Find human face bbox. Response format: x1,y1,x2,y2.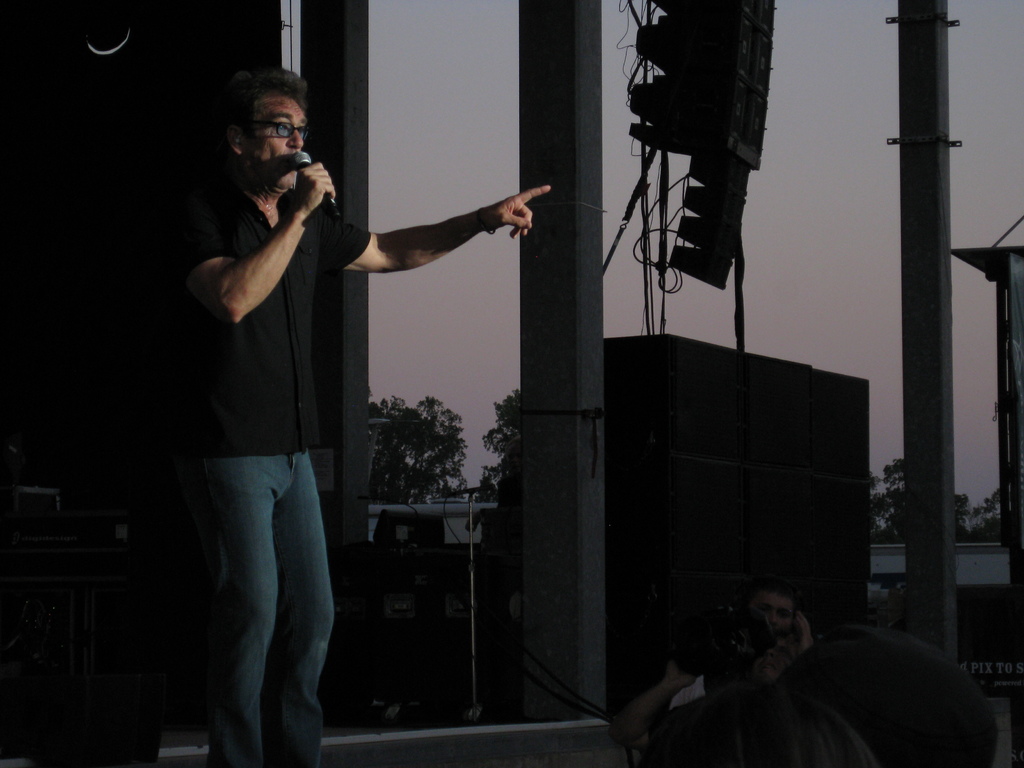
242,101,307,186.
